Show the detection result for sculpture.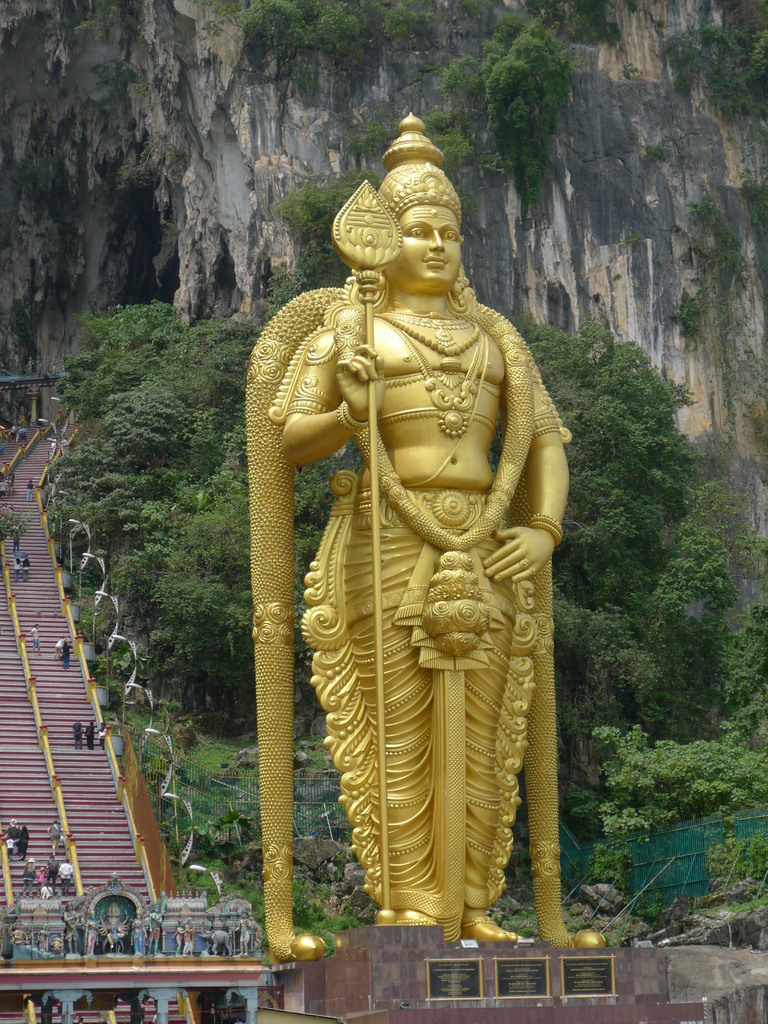
{"x1": 6, "y1": 915, "x2": 33, "y2": 945}.
